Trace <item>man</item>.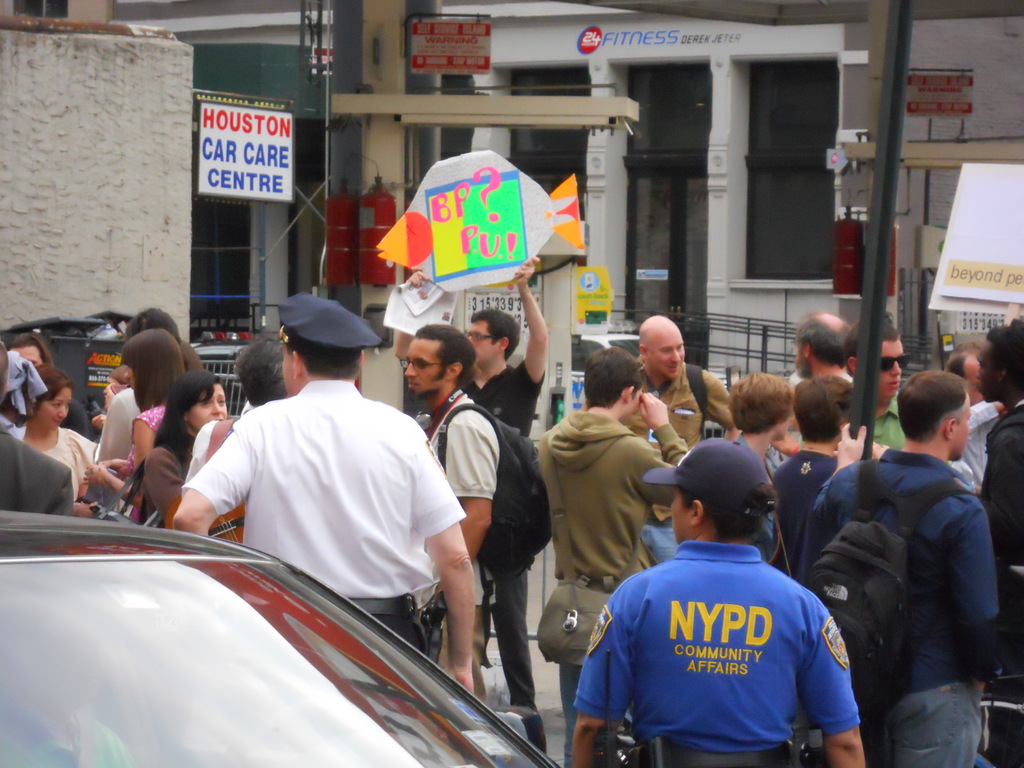
Traced to Rect(538, 344, 689, 710).
